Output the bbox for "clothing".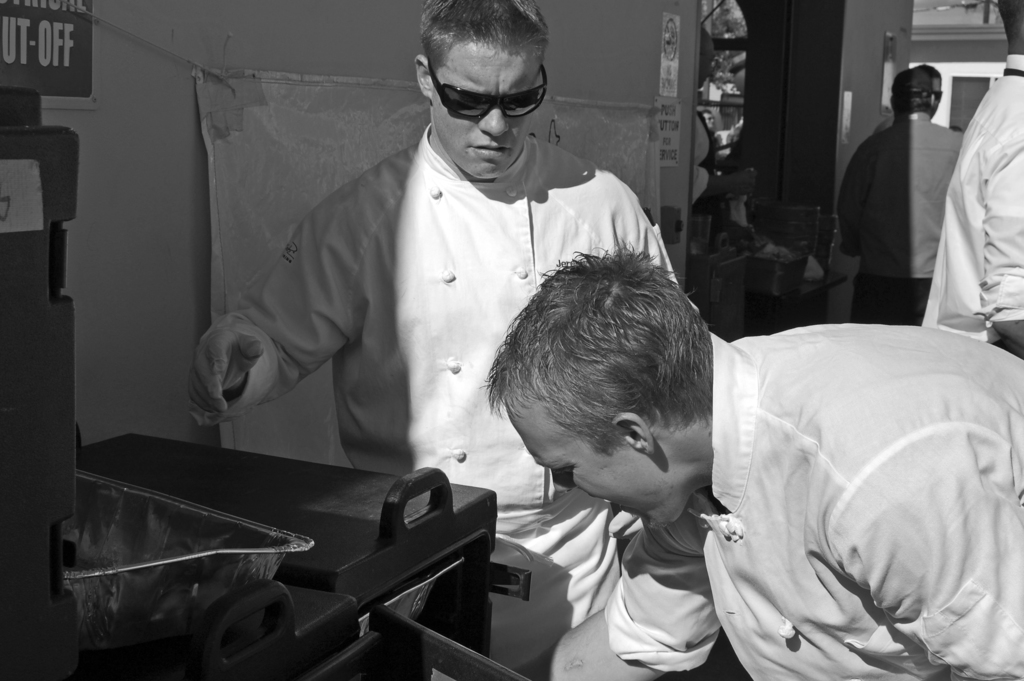
bbox=(690, 101, 717, 224).
